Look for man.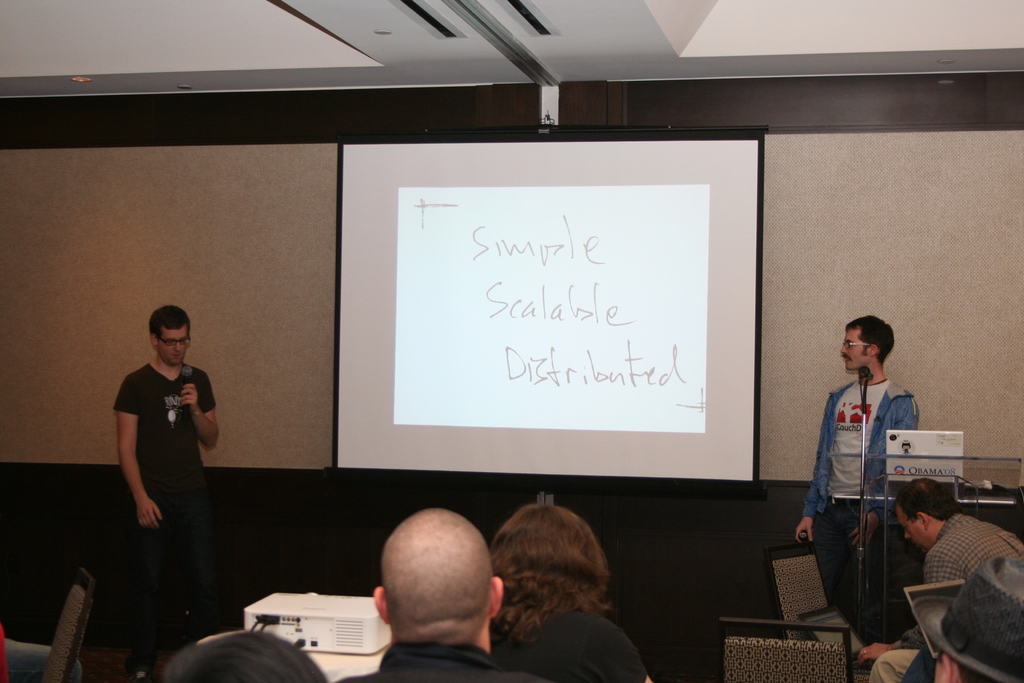
Found: x1=924 y1=554 x2=1018 y2=682.
